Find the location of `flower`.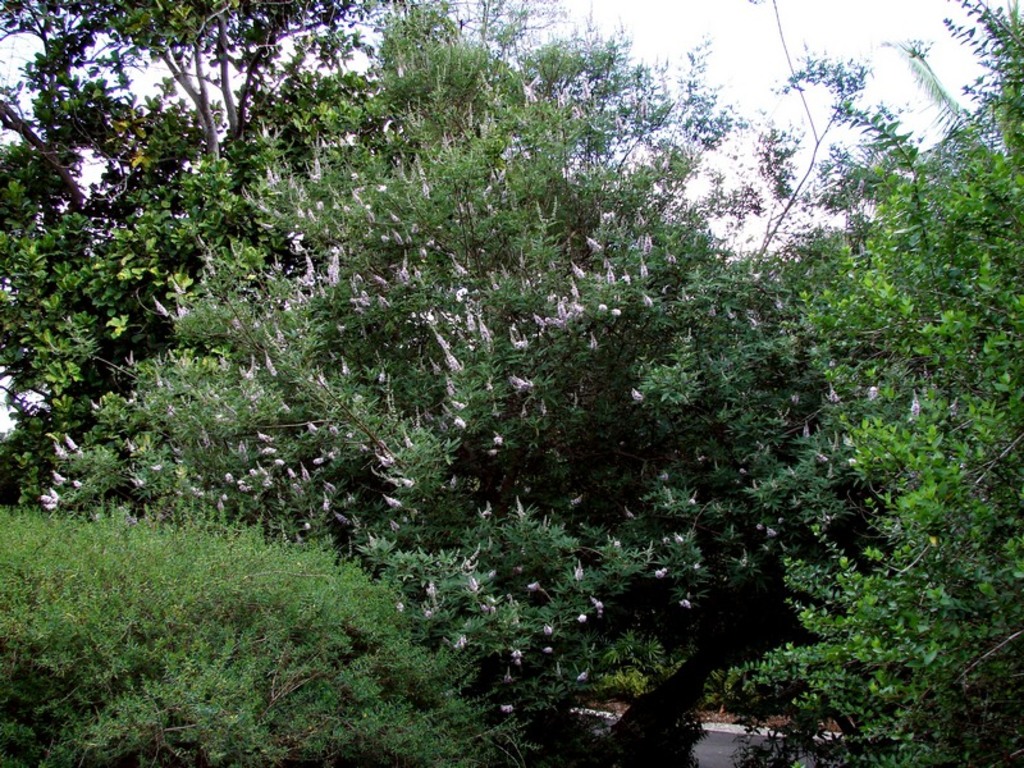
Location: crop(525, 577, 543, 594).
